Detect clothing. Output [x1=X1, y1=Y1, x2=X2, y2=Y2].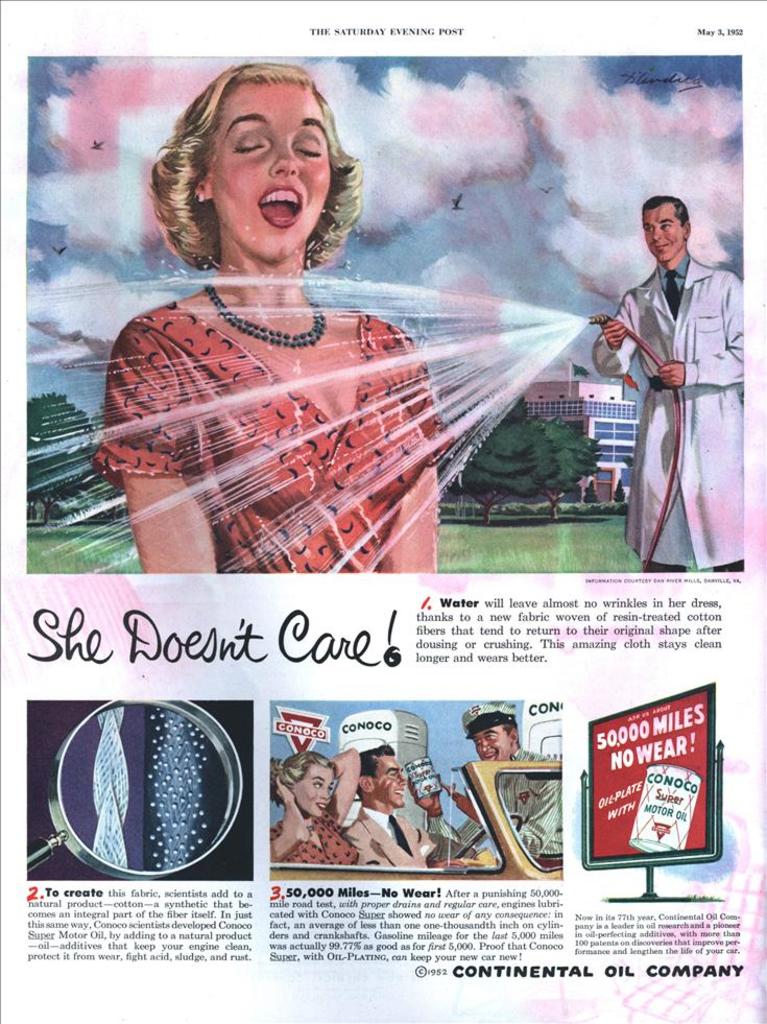
[x1=470, y1=748, x2=562, y2=876].
